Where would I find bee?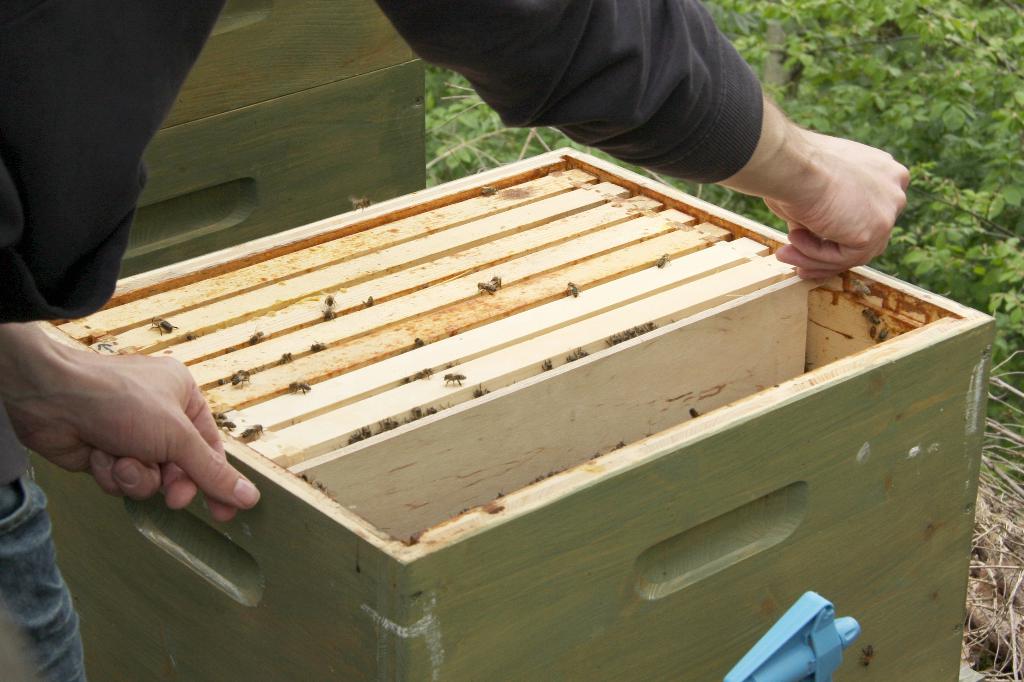
At x1=208 y1=411 x2=229 y2=421.
